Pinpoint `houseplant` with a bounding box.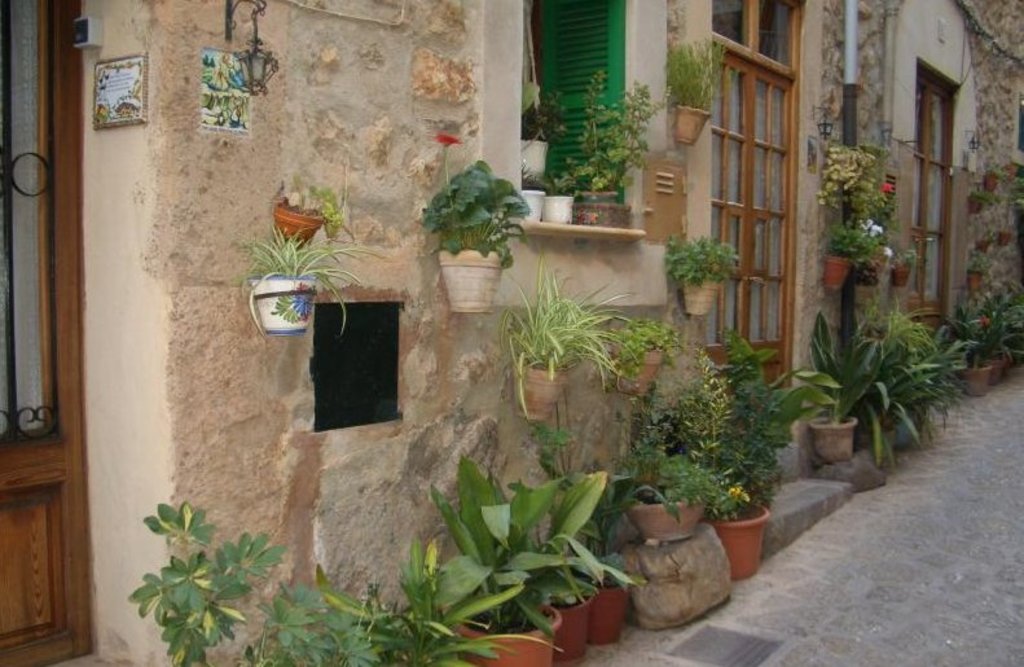
238,554,517,666.
